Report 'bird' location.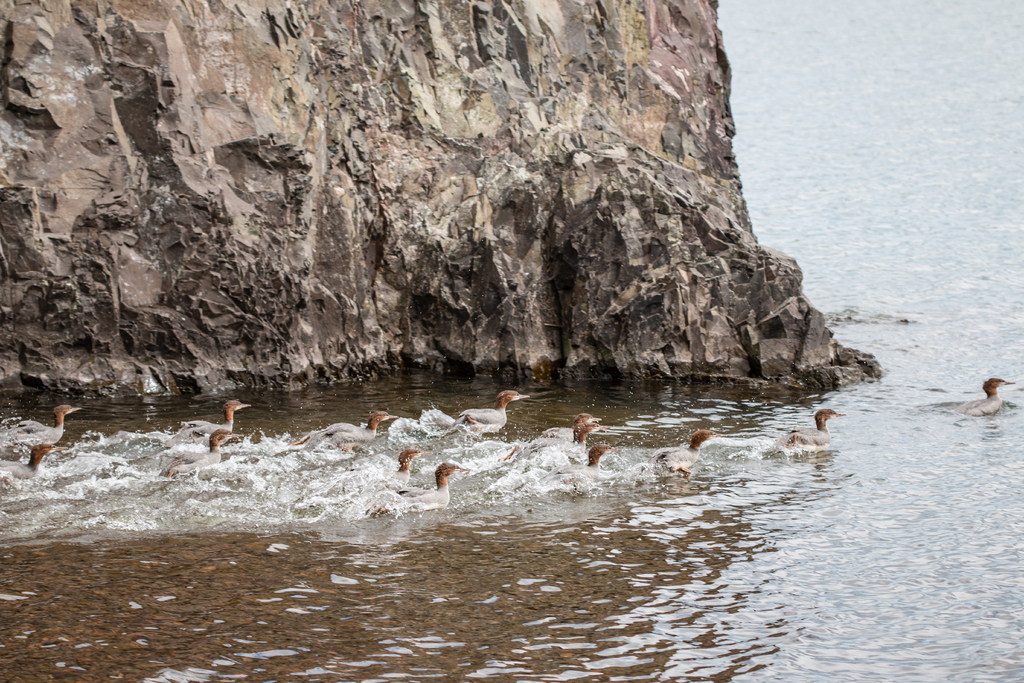
Report: (637, 419, 726, 479).
